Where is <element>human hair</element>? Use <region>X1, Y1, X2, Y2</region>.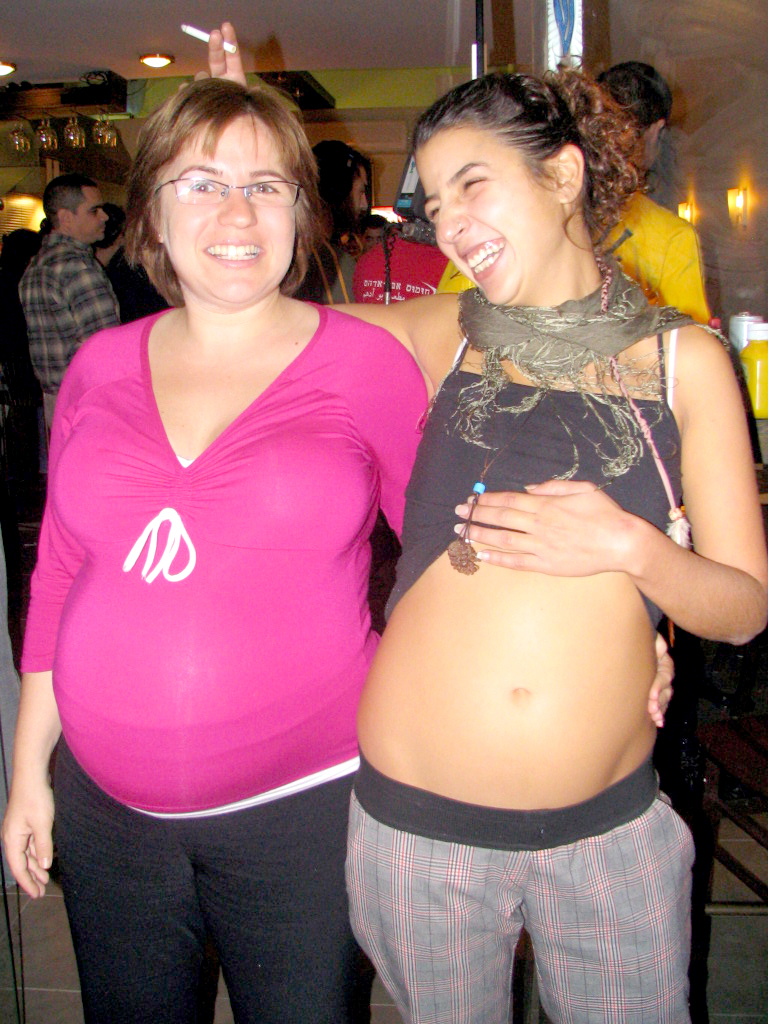
<region>43, 173, 99, 230</region>.
